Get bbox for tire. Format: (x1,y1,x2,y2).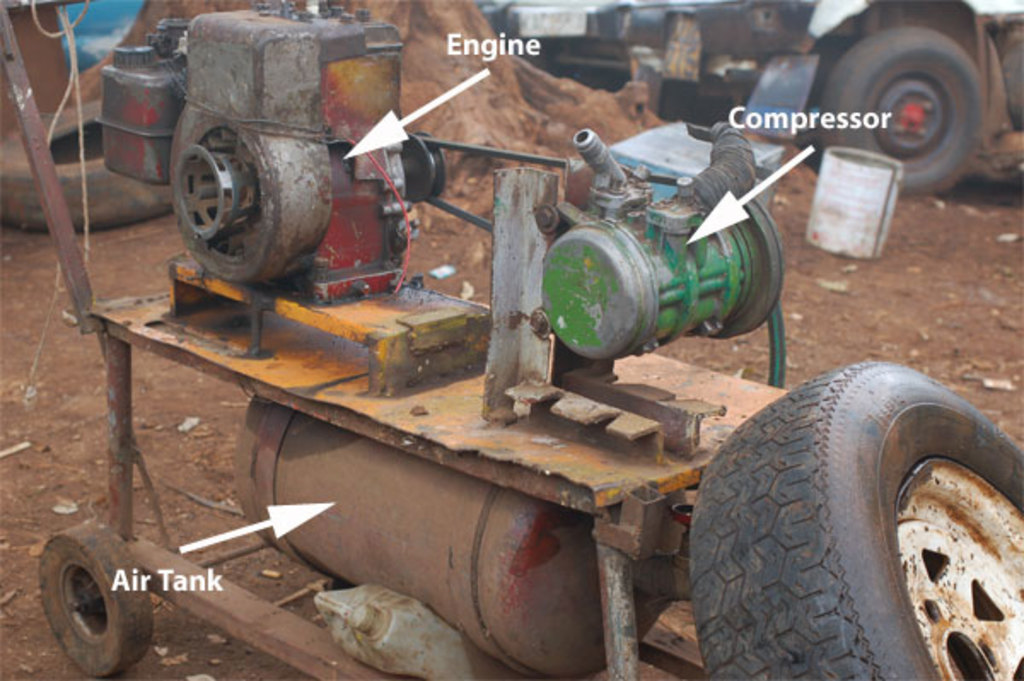
(683,355,1022,679).
